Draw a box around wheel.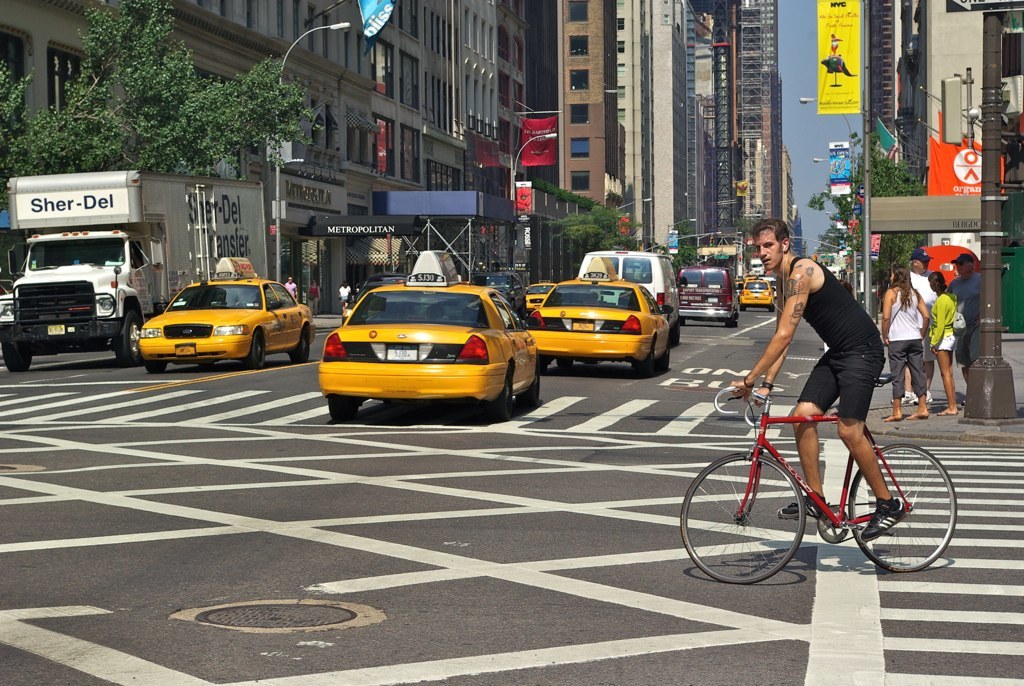
select_region(635, 350, 658, 374).
